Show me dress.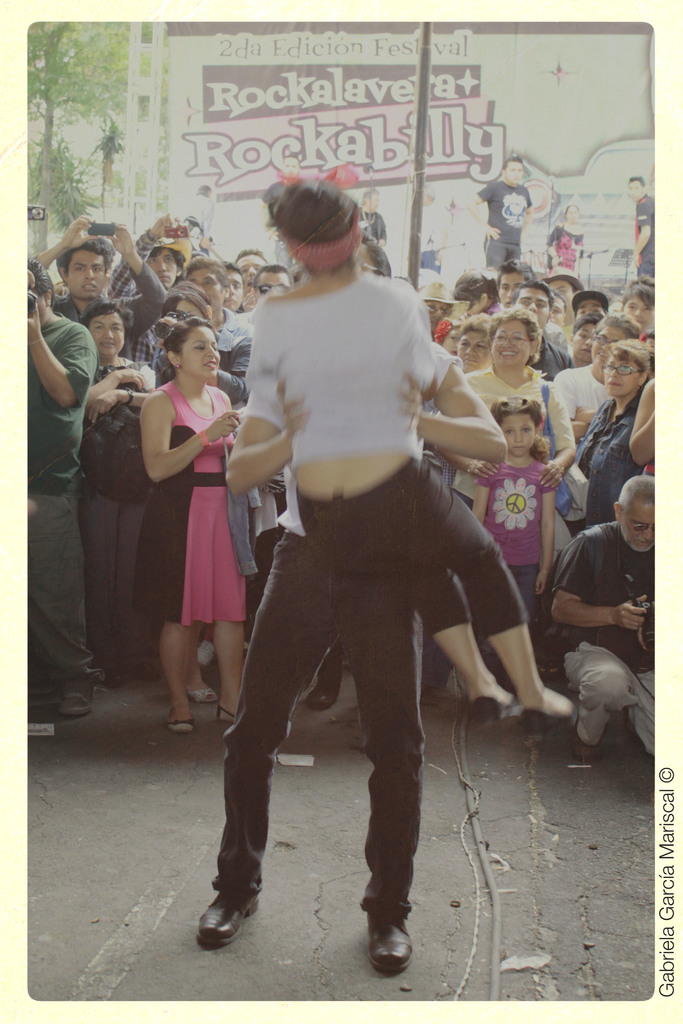
dress is here: {"left": 140, "top": 383, "right": 253, "bottom": 625}.
